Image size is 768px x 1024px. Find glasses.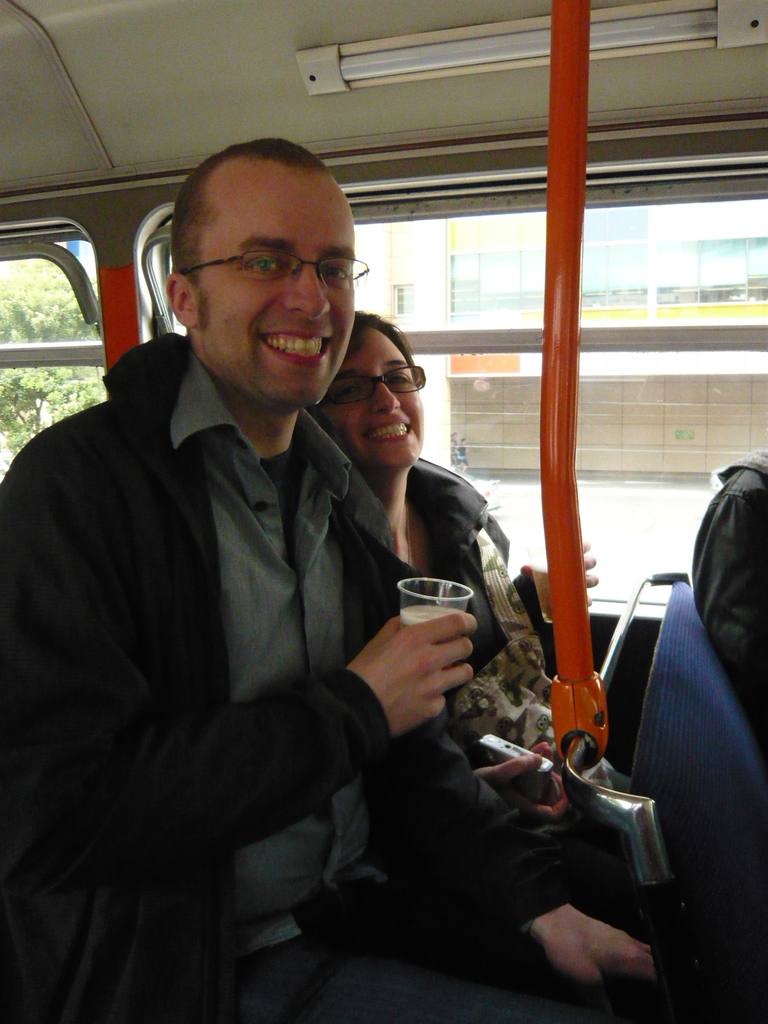
BBox(188, 218, 349, 282).
